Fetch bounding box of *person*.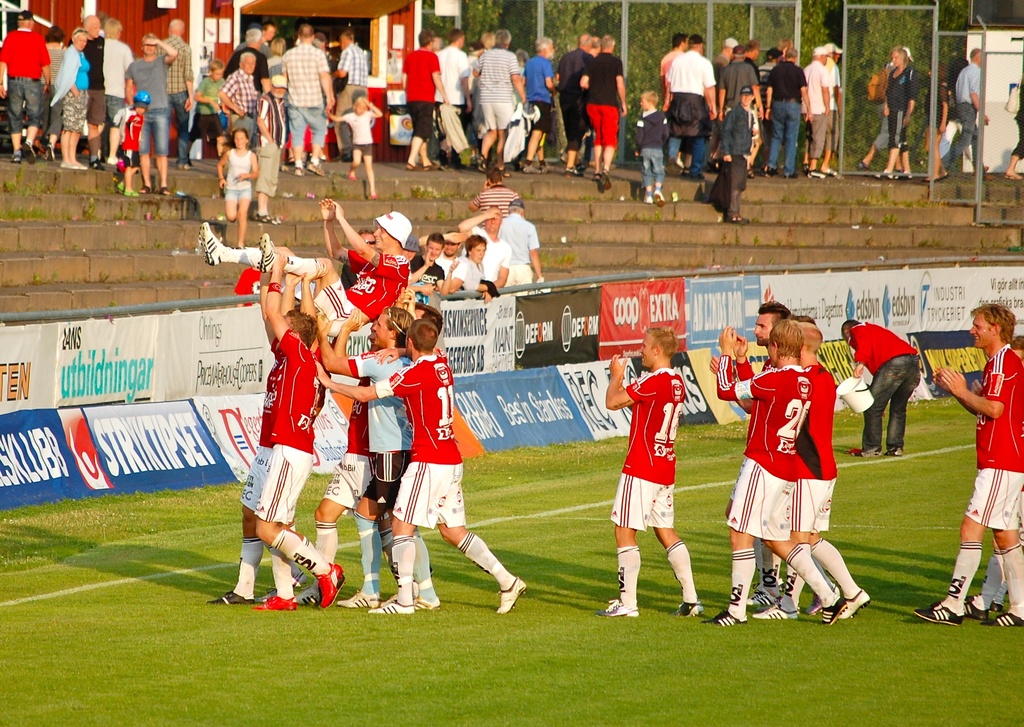
Bbox: (x1=610, y1=317, x2=700, y2=625).
